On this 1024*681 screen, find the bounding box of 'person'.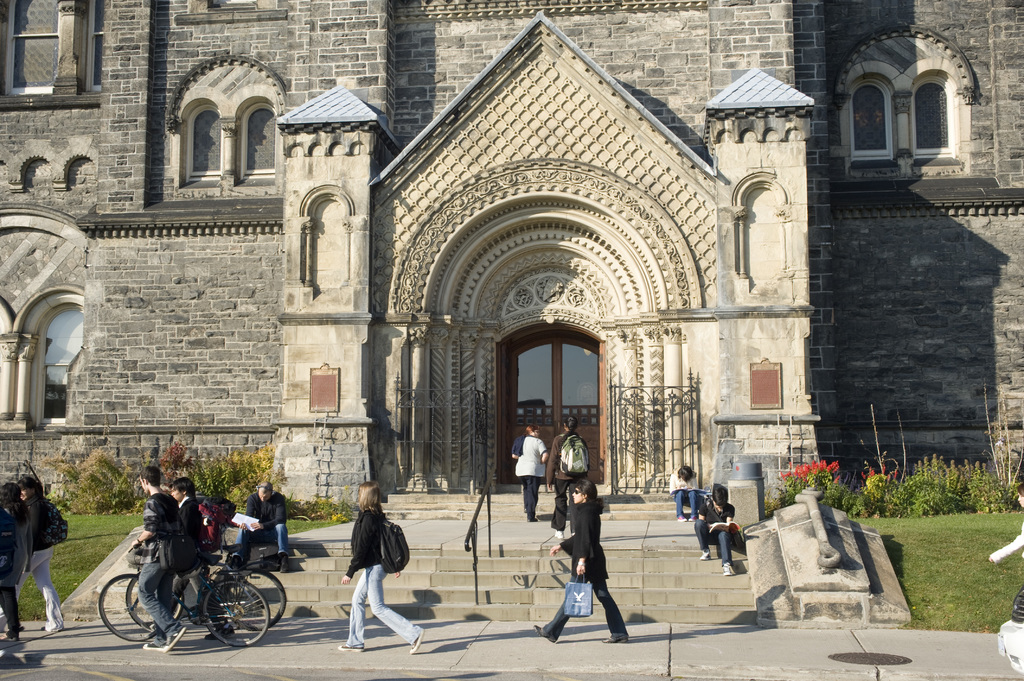
Bounding box: 1/481/33/639.
